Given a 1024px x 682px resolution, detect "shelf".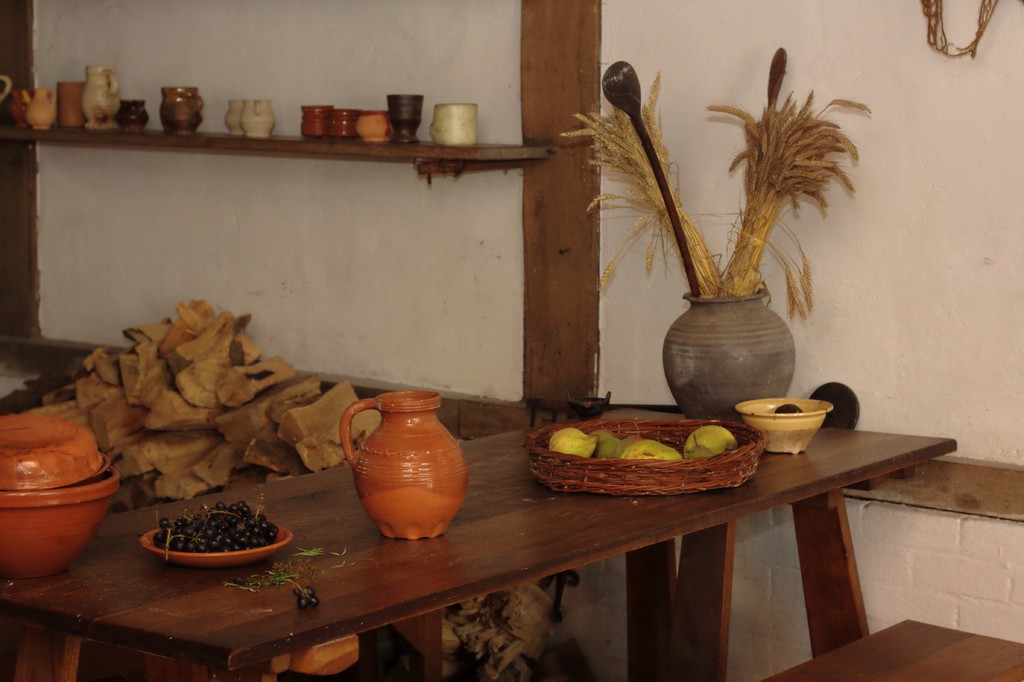
bbox(1, 125, 550, 162).
